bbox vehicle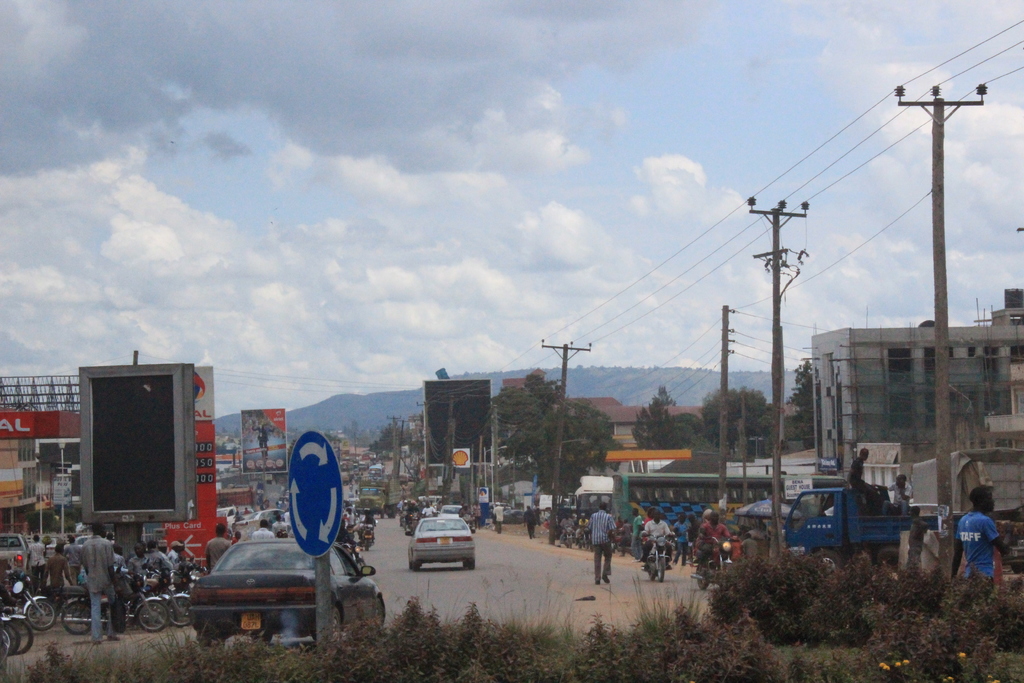
bbox=(349, 478, 397, 514)
